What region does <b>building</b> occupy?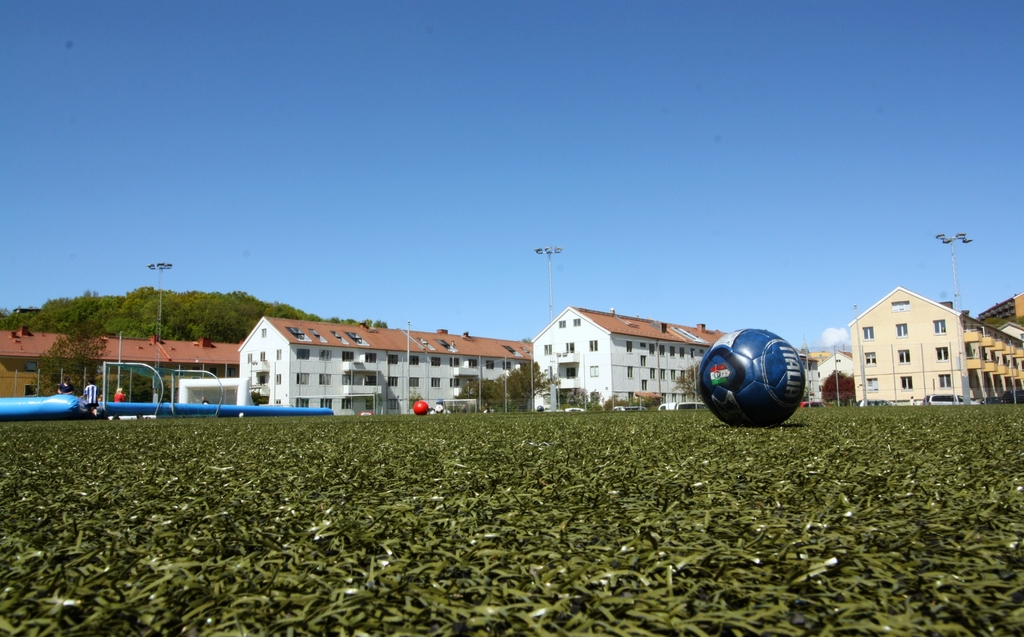
239, 317, 533, 417.
